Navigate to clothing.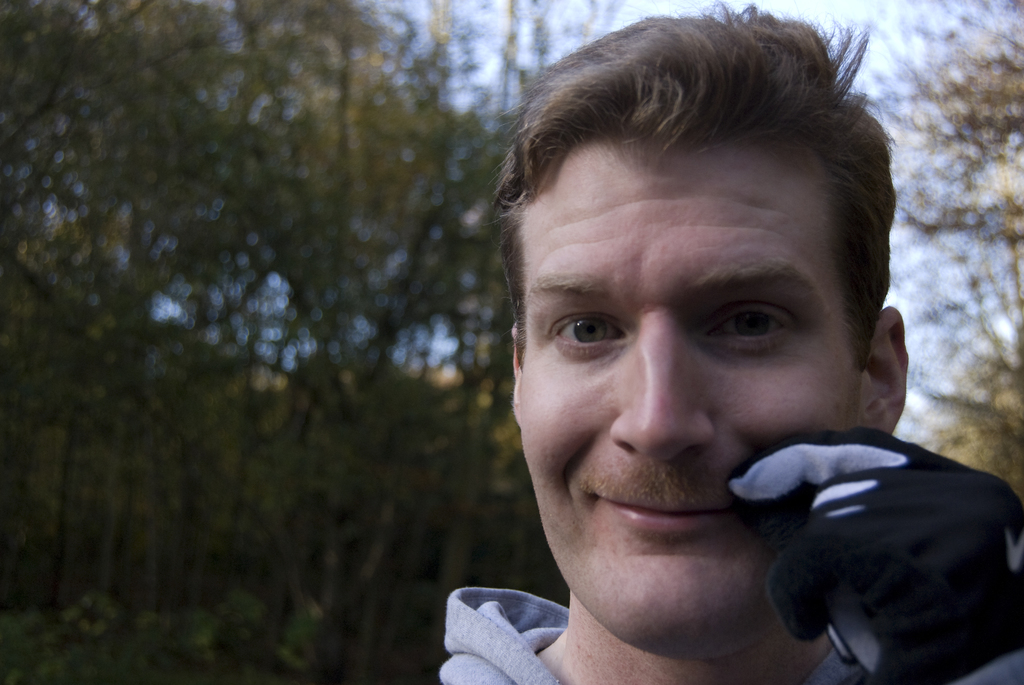
Navigation target: [x1=434, y1=581, x2=571, y2=684].
